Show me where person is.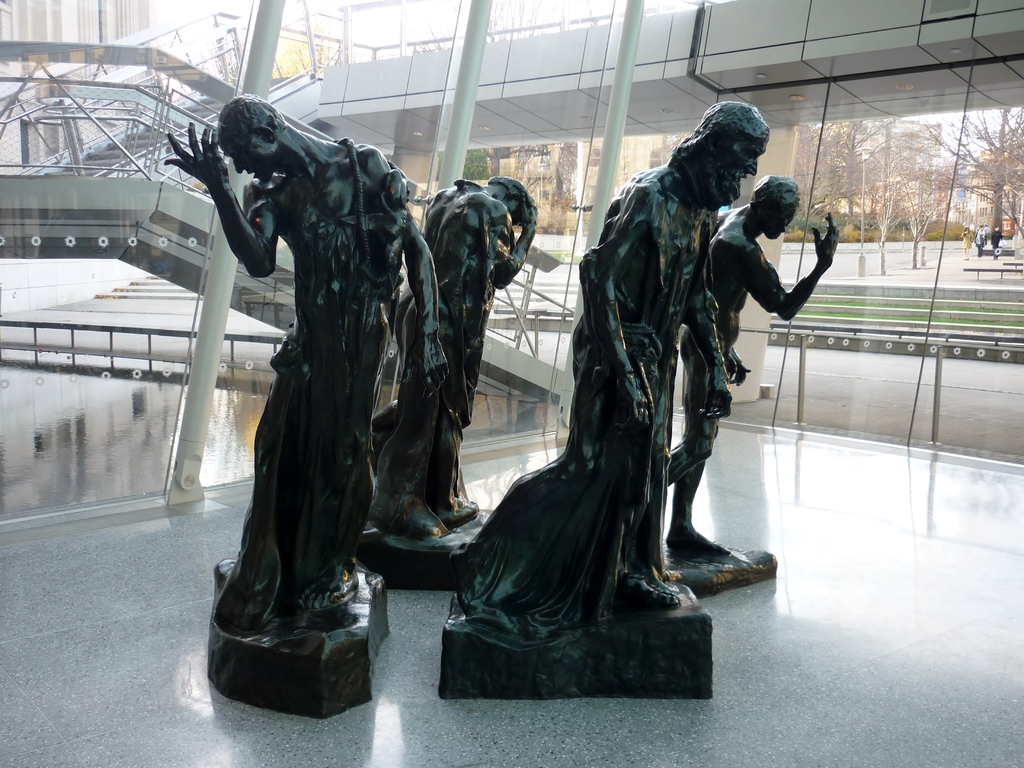
person is at {"x1": 402, "y1": 178, "x2": 562, "y2": 548}.
